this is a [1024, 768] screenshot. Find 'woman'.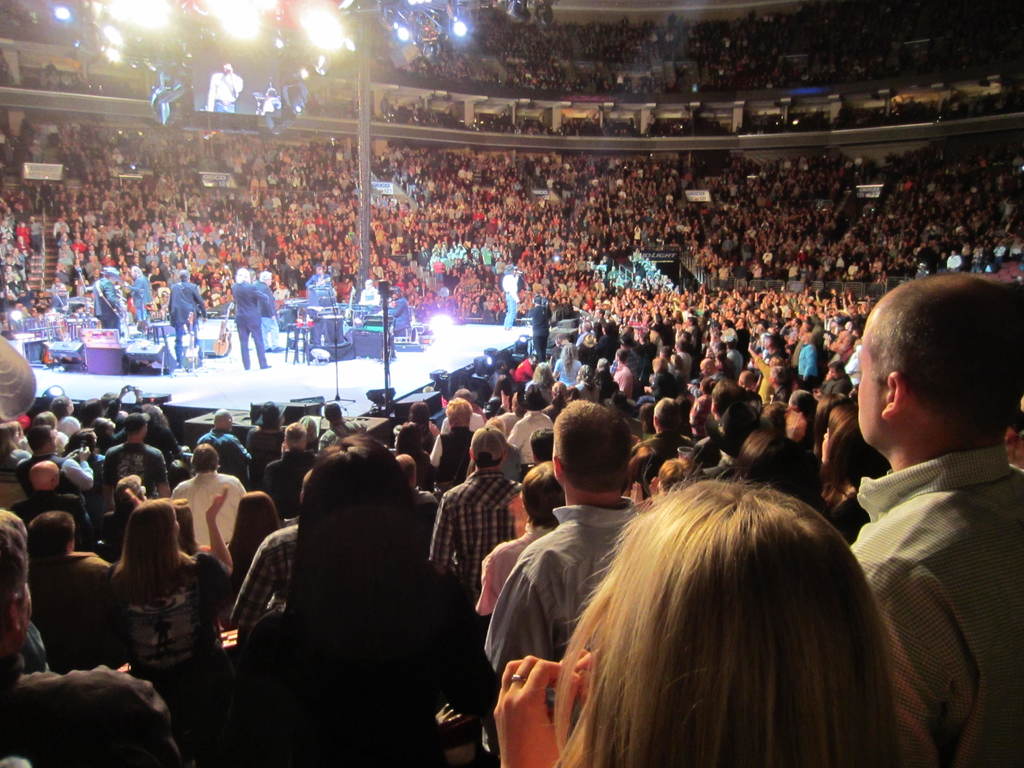
Bounding box: left=492, top=467, right=887, bottom=767.
